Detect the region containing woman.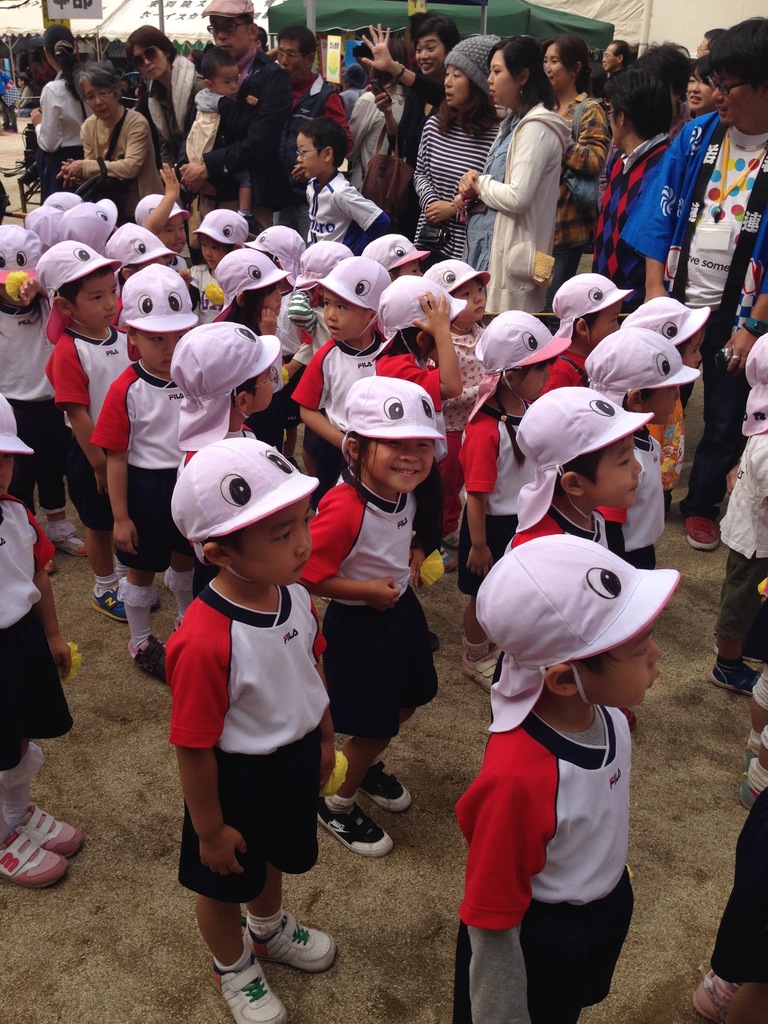
Rect(29, 20, 88, 202).
